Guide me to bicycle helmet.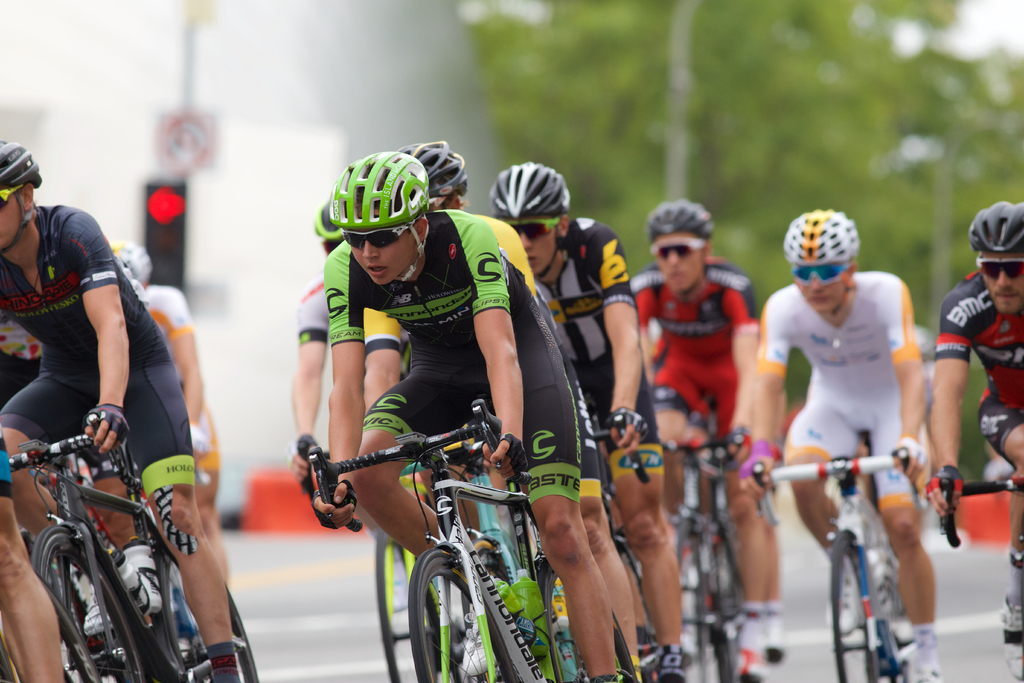
Guidance: <box>783,206,860,269</box>.
